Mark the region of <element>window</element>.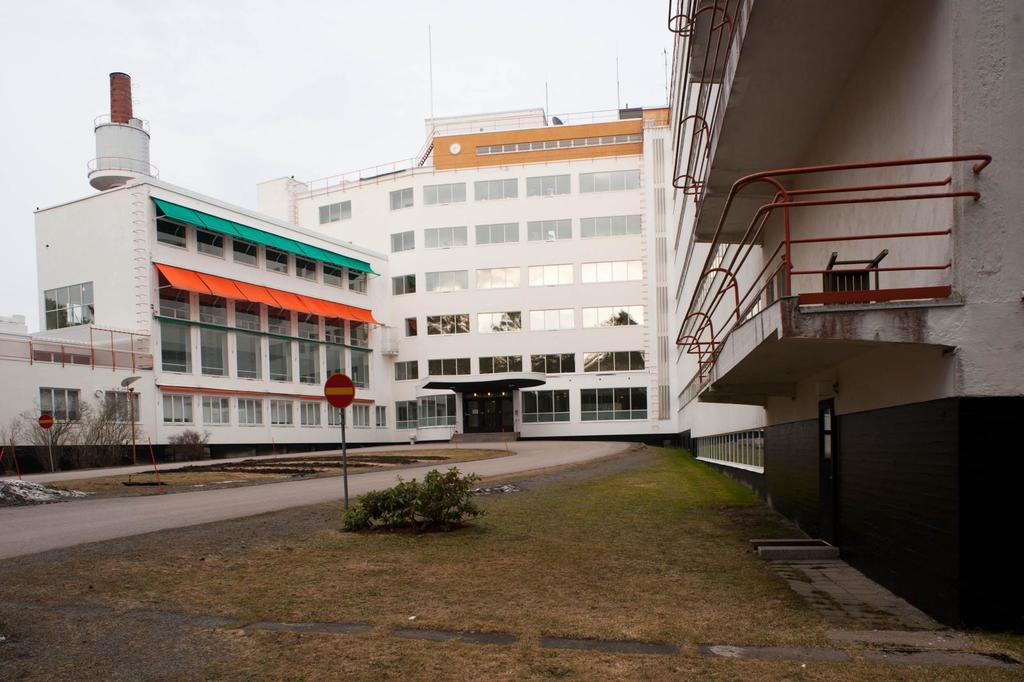
Region: x1=395, y1=359, x2=420, y2=381.
